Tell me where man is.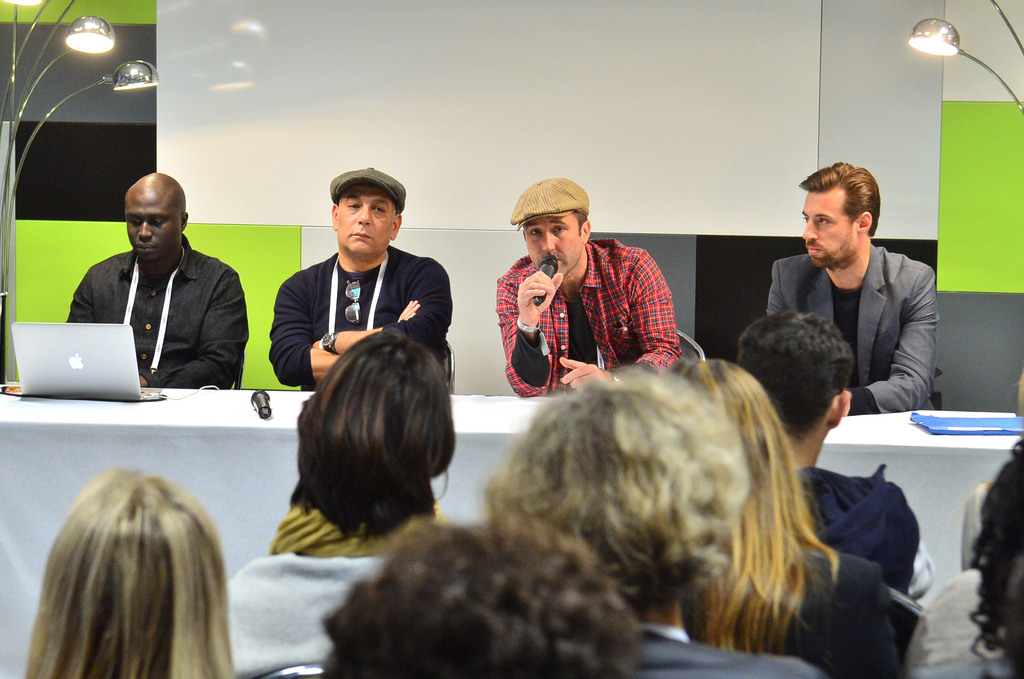
man is at left=739, top=314, right=924, bottom=591.
